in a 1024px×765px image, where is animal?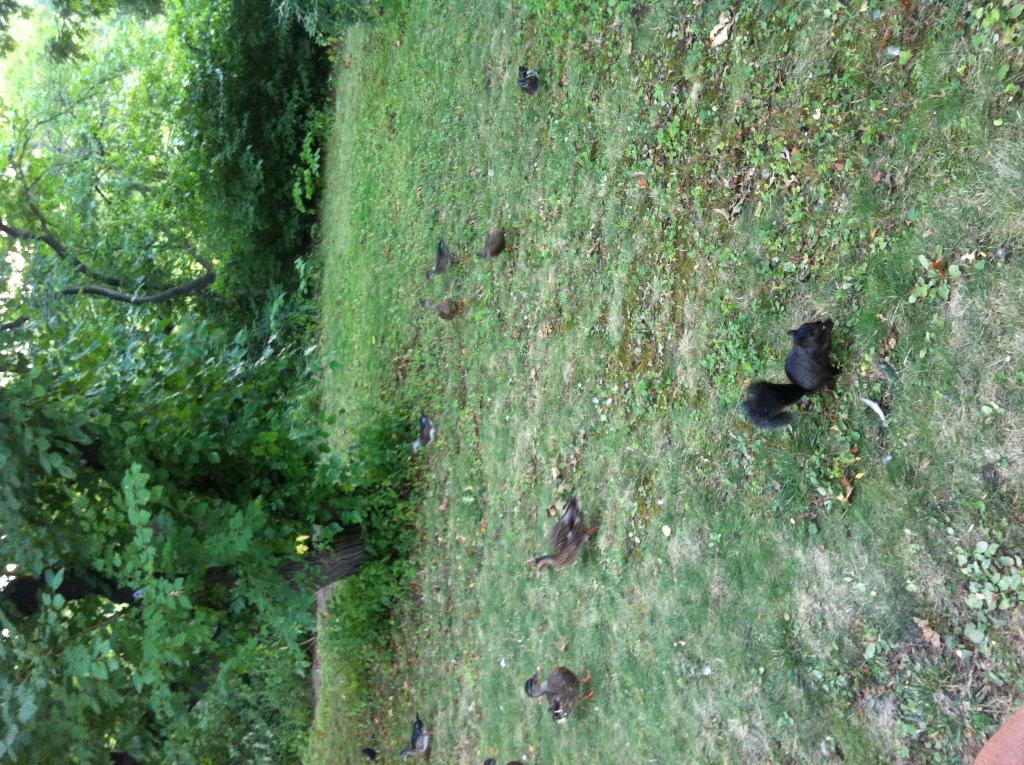
box=[426, 238, 461, 286].
